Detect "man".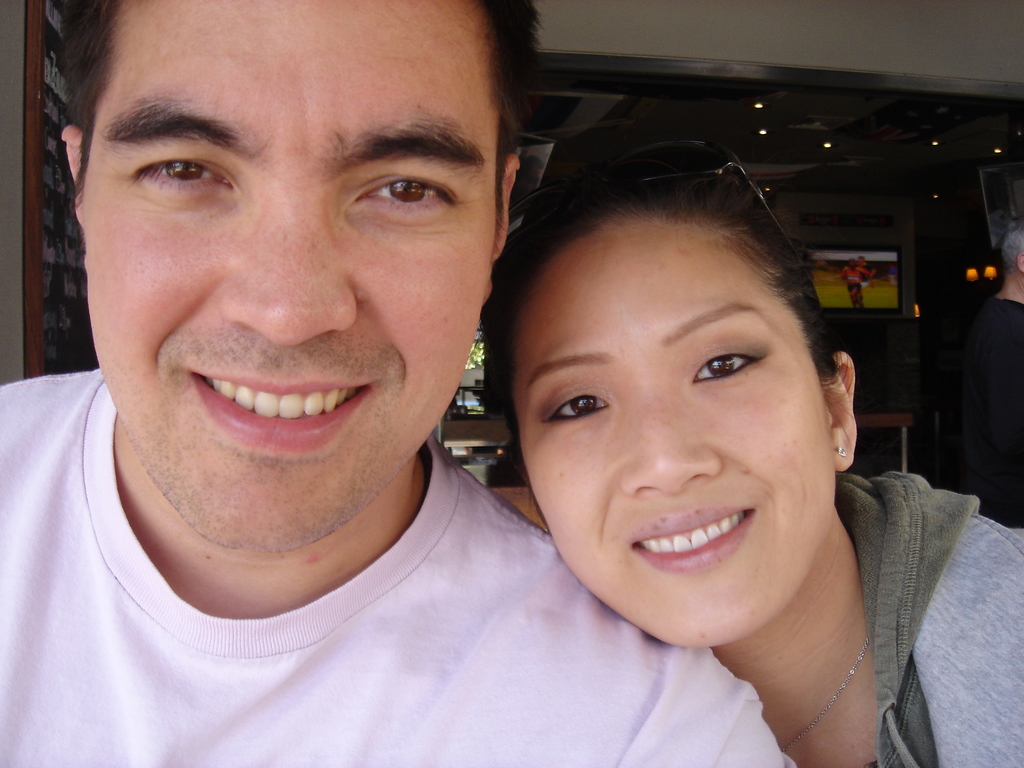
Detected at [0, 0, 696, 758].
